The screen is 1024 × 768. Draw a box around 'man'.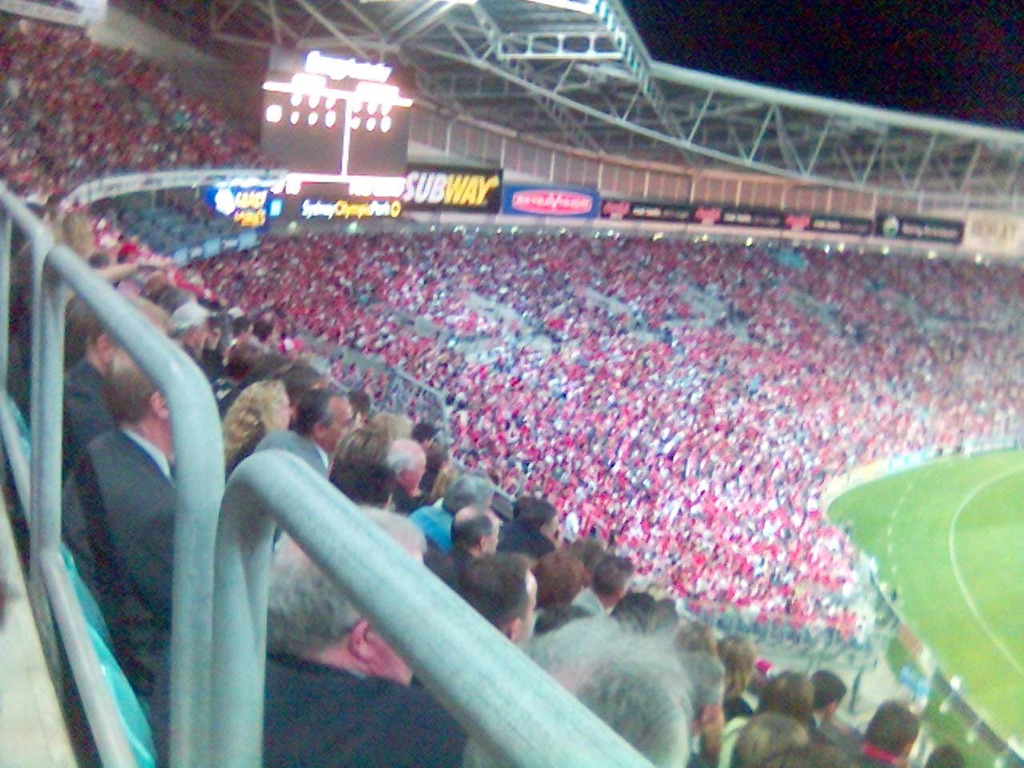
147,498,467,767.
